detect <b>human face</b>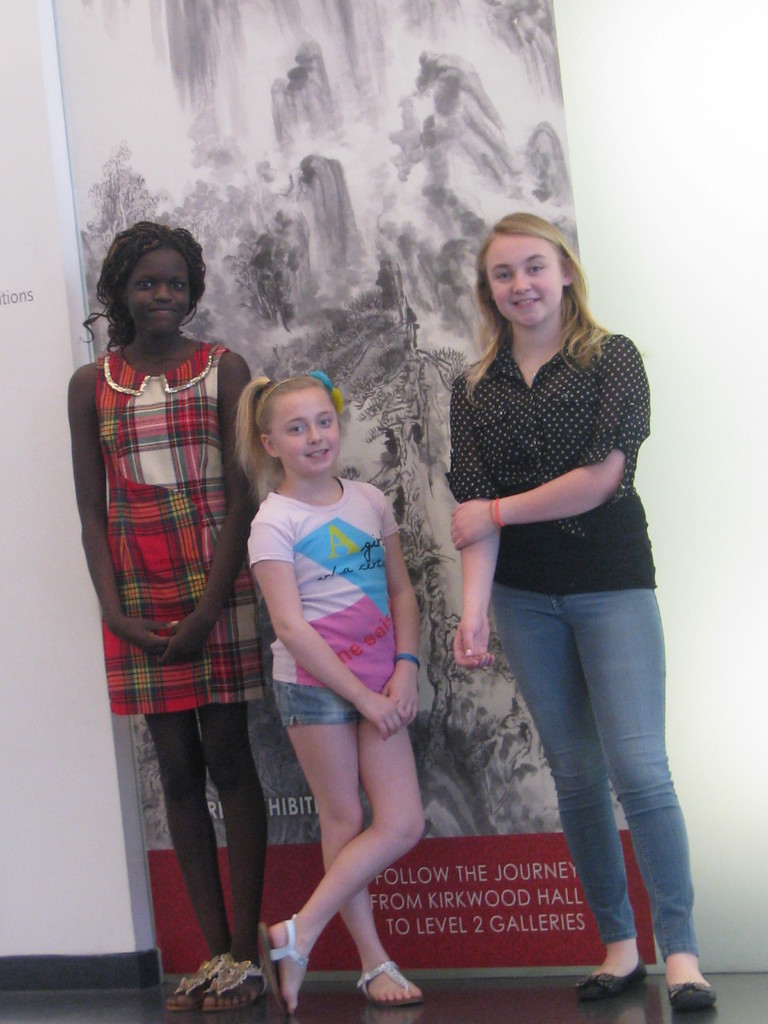
{"left": 127, "top": 246, "right": 191, "bottom": 333}
